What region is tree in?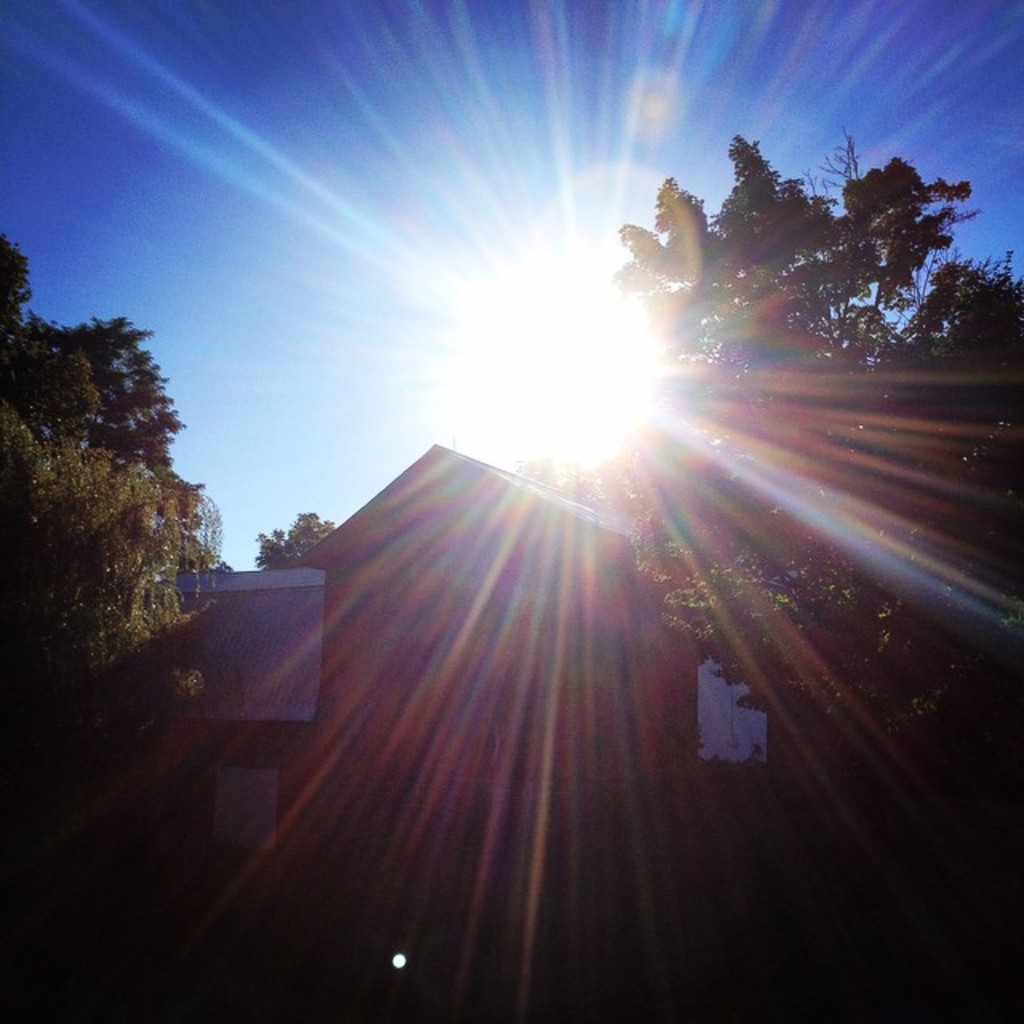
bbox(21, 261, 218, 726).
